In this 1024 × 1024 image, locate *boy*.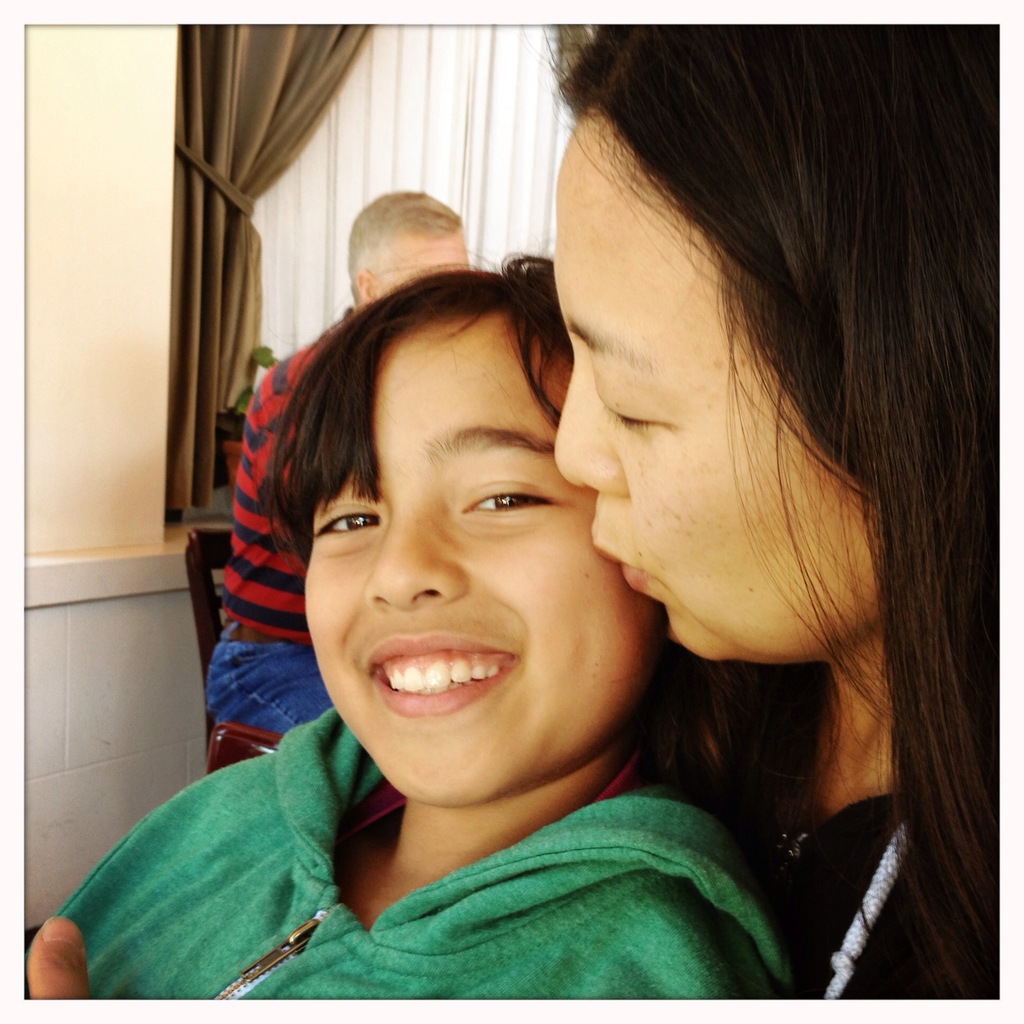
Bounding box: box(53, 260, 793, 996).
